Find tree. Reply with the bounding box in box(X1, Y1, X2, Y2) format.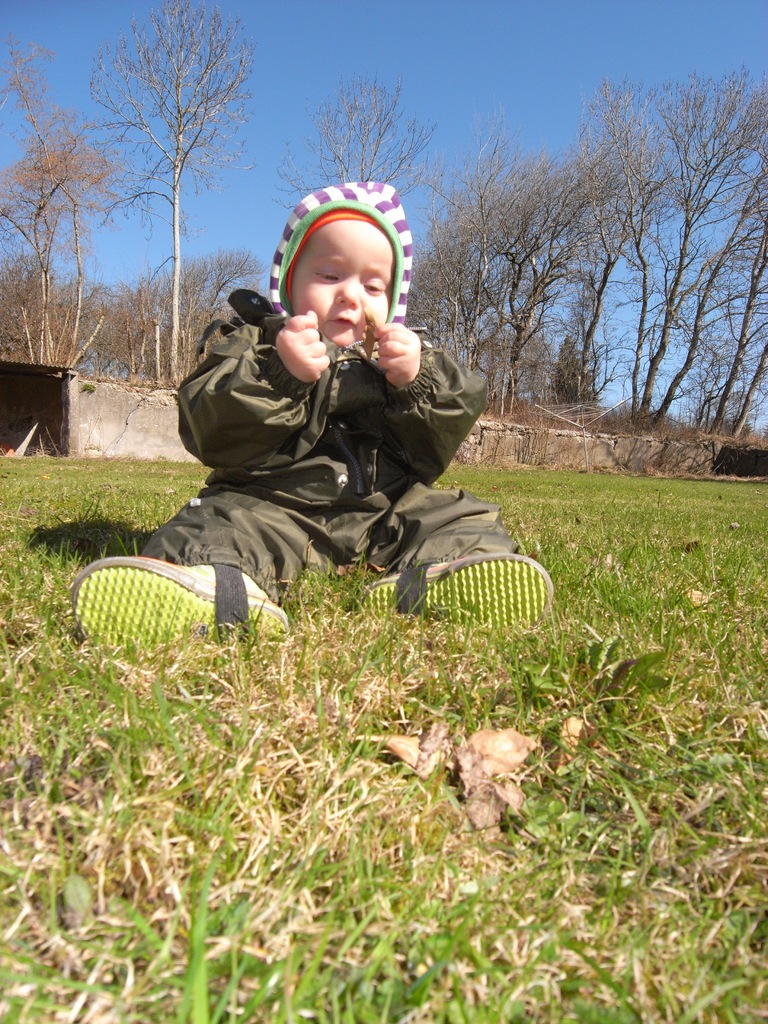
box(676, 206, 767, 454).
